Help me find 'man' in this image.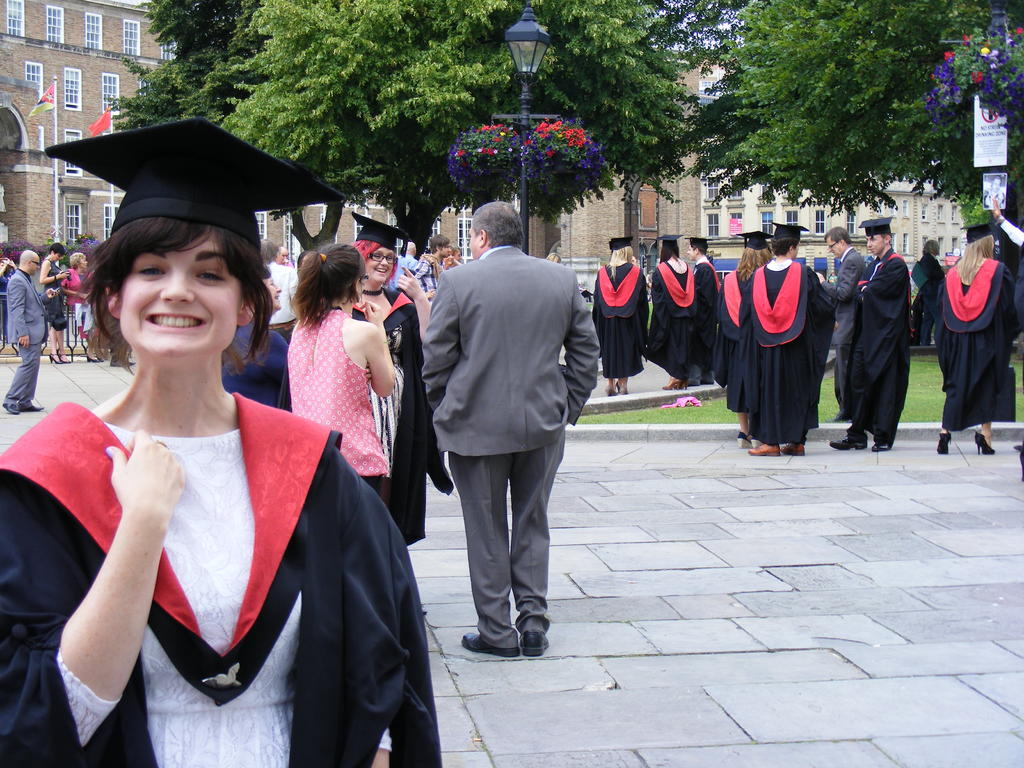
Found it: left=413, top=234, right=452, bottom=308.
